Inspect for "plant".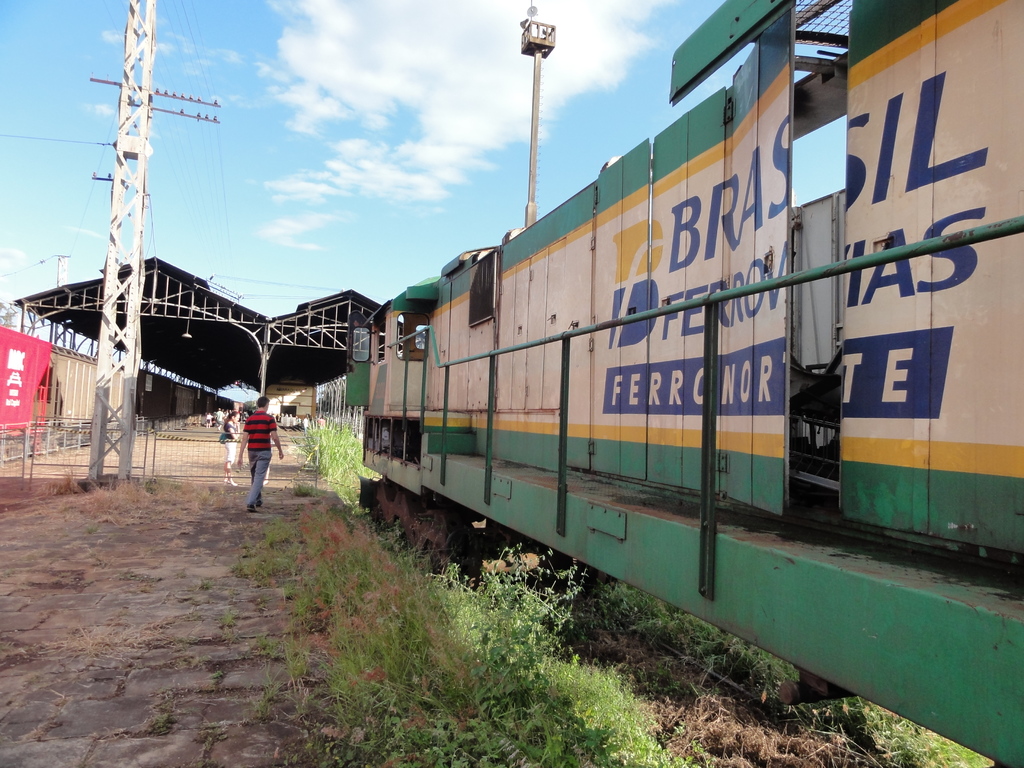
Inspection: <bbox>266, 406, 1006, 763</bbox>.
